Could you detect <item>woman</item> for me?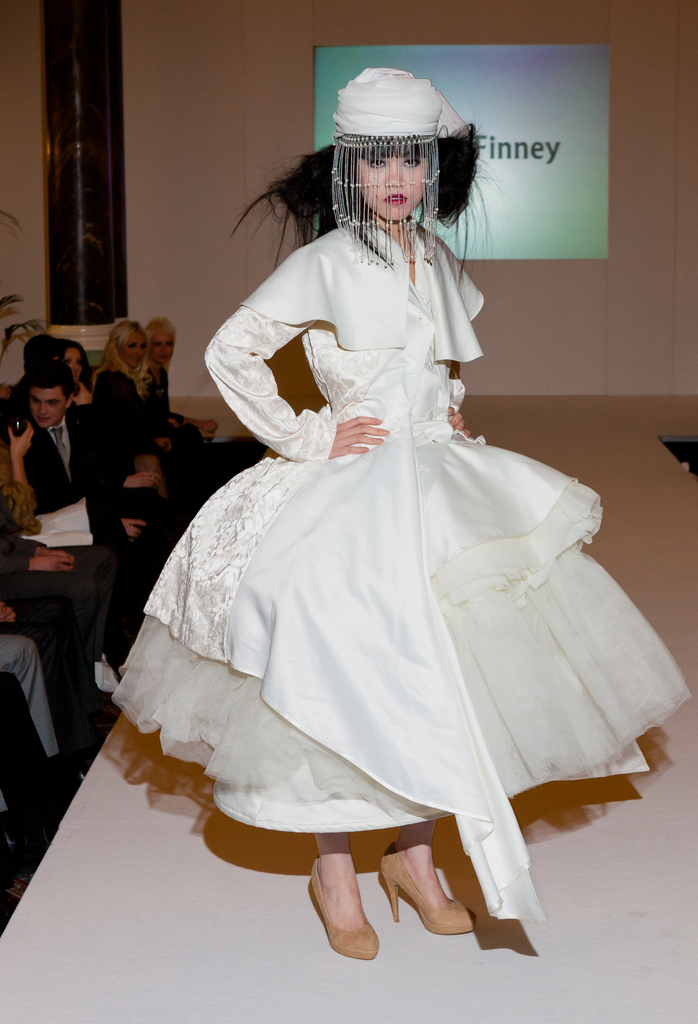
Detection result: x1=143, y1=141, x2=613, y2=739.
